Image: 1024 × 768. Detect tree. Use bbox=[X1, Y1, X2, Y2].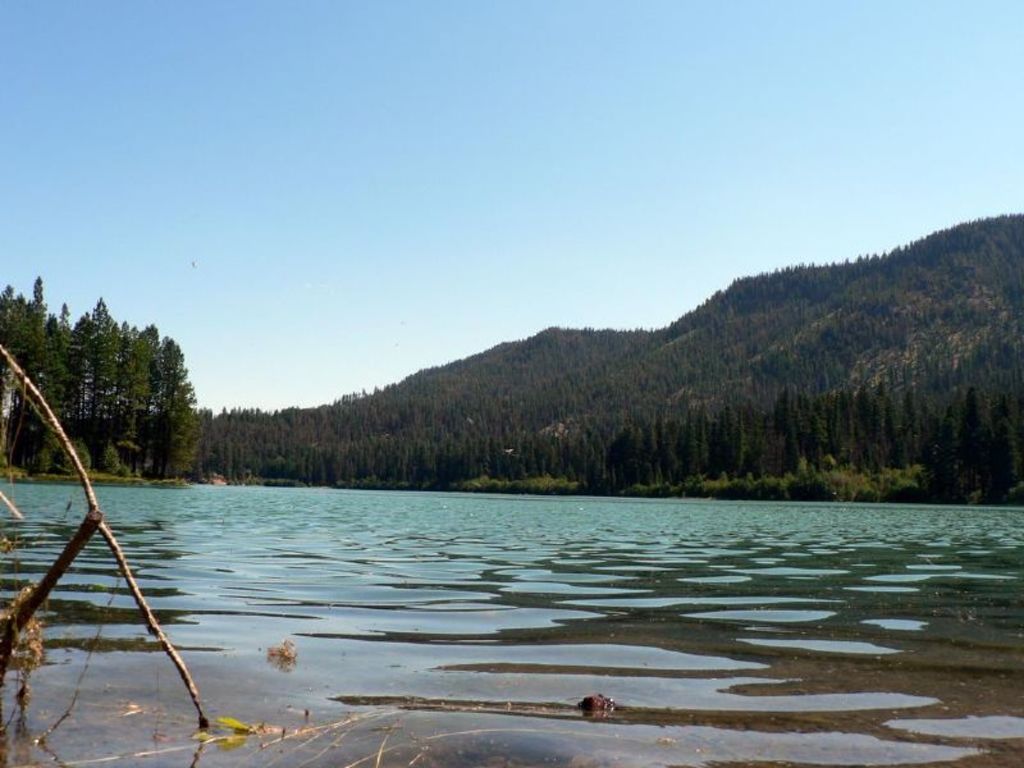
bbox=[184, 399, 225, 480].
